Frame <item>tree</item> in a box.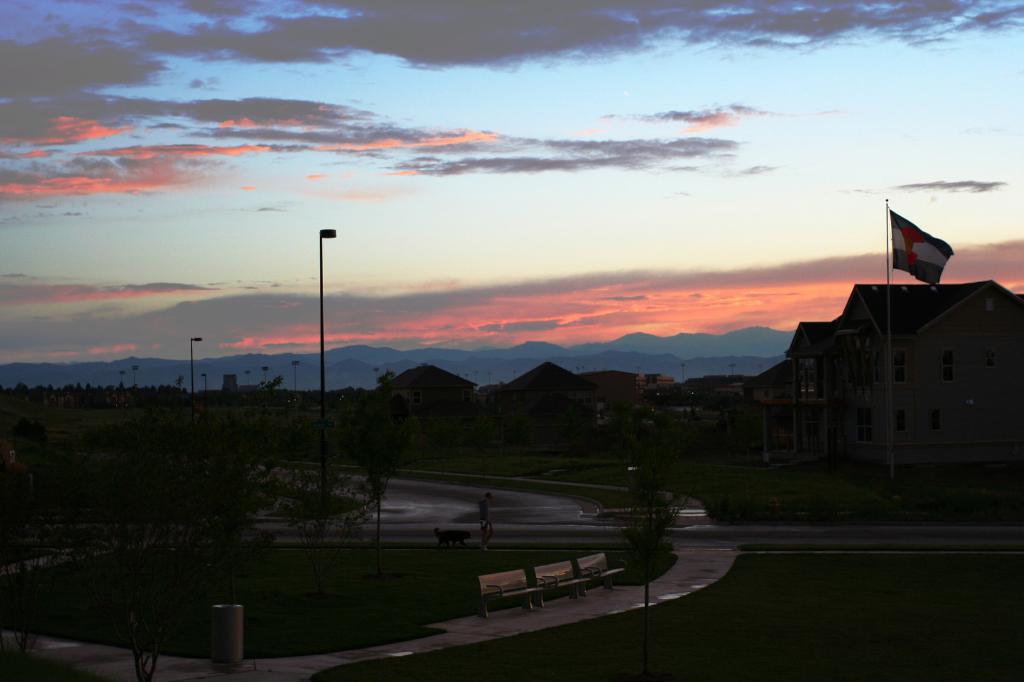
[44,407,286,681].
